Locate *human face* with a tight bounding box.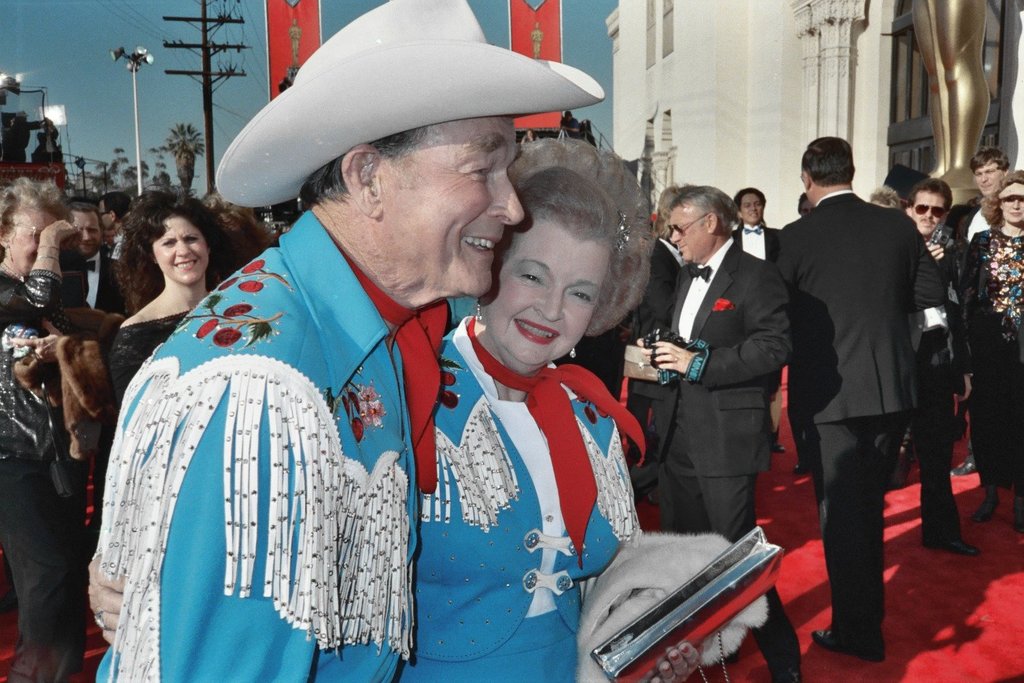
(x1=976, y1=164, x2=1000, y2=202).
